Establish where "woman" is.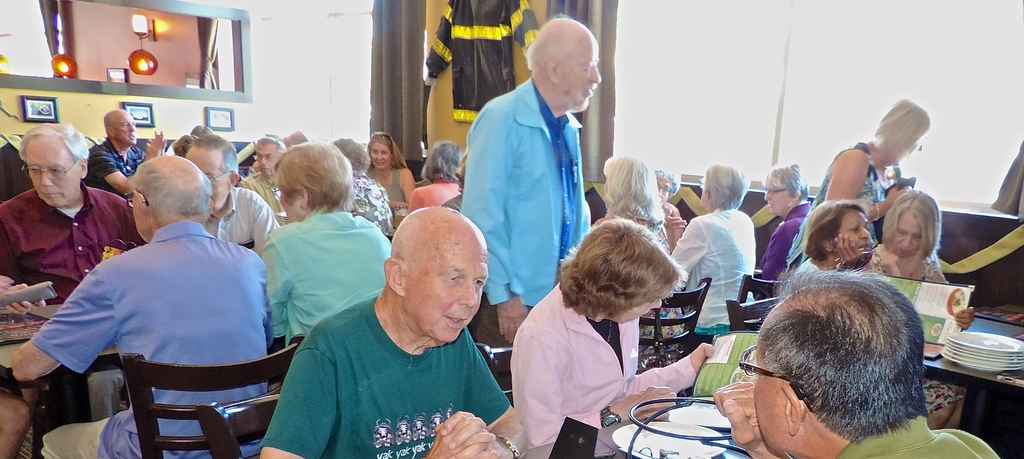
Established at [left=783, top=94, right=933, bottom=274].
